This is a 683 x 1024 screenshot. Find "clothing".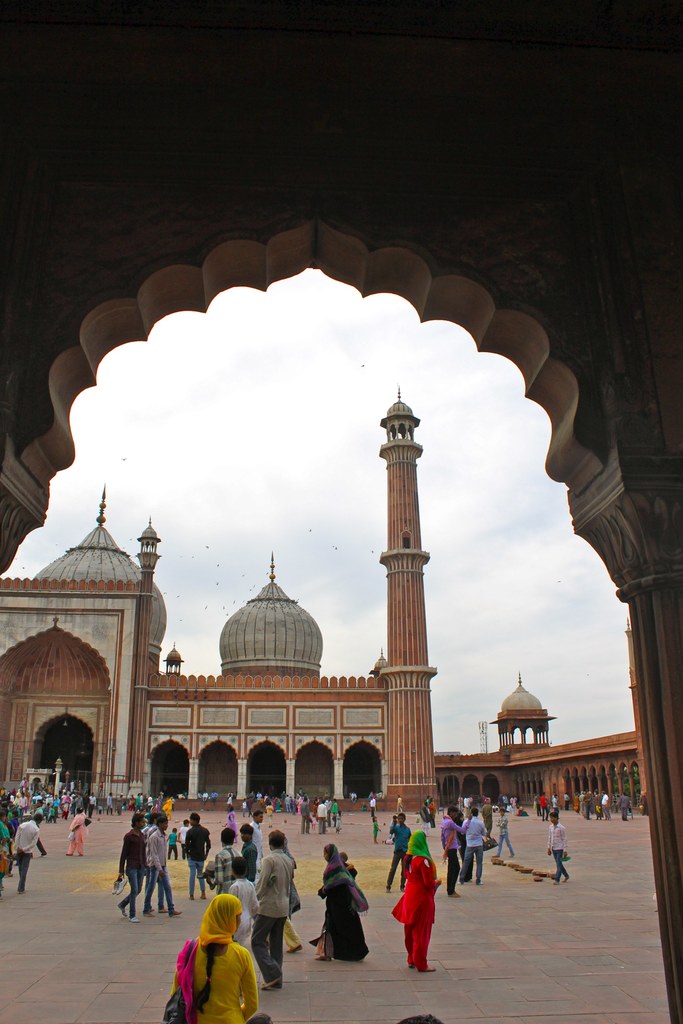
Bounding box: <region>145, 826, 176, 917</region>.
